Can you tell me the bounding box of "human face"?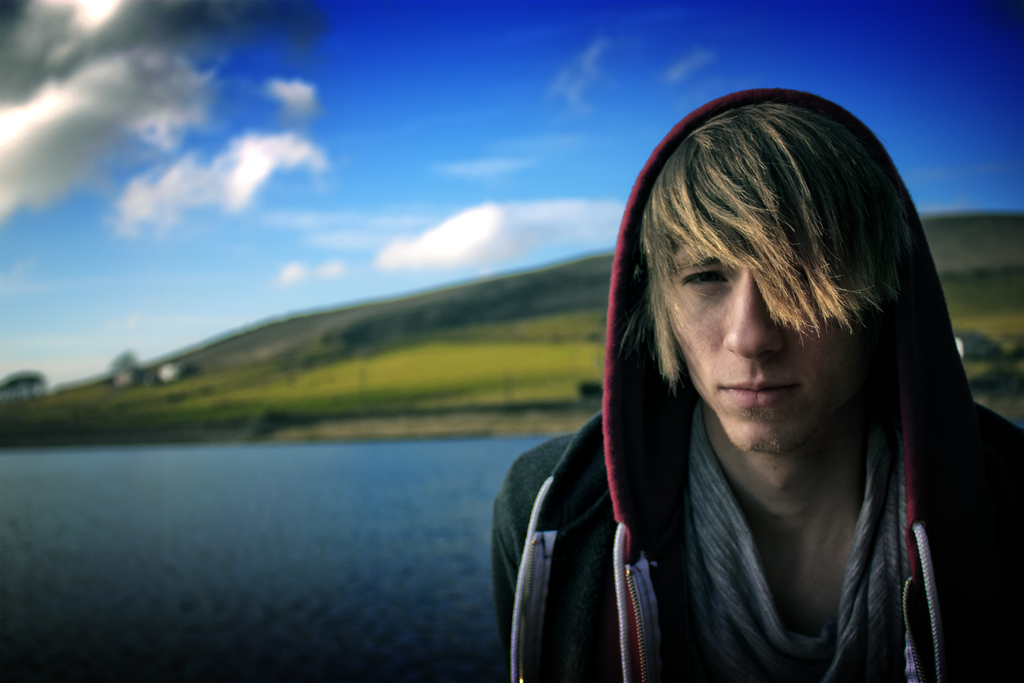
select_region(670, 244, 863, 452).
